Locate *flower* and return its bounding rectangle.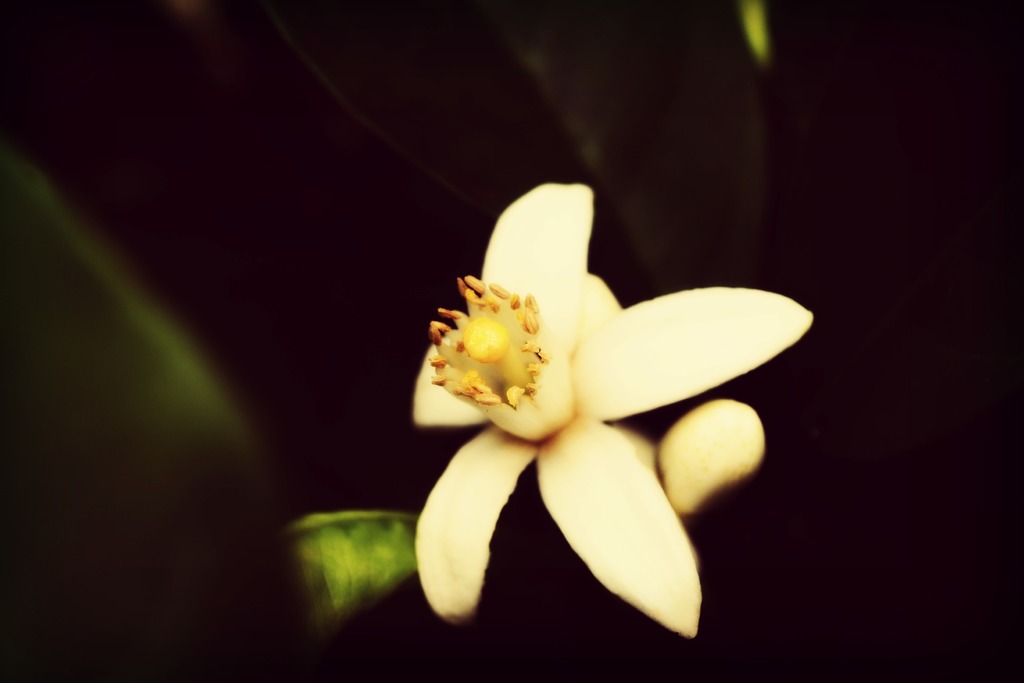
(397, 173, 779, 625).
